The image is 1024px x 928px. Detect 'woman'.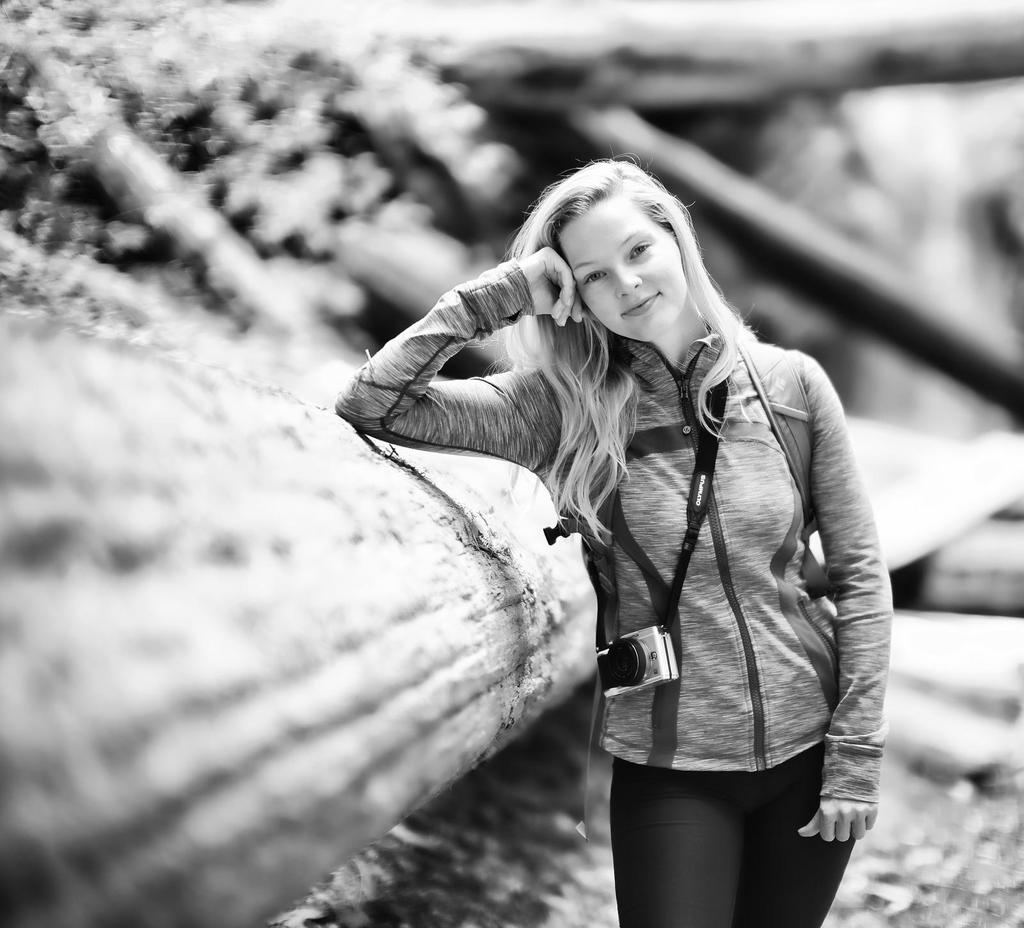
Detection: 339 134 888 889.
